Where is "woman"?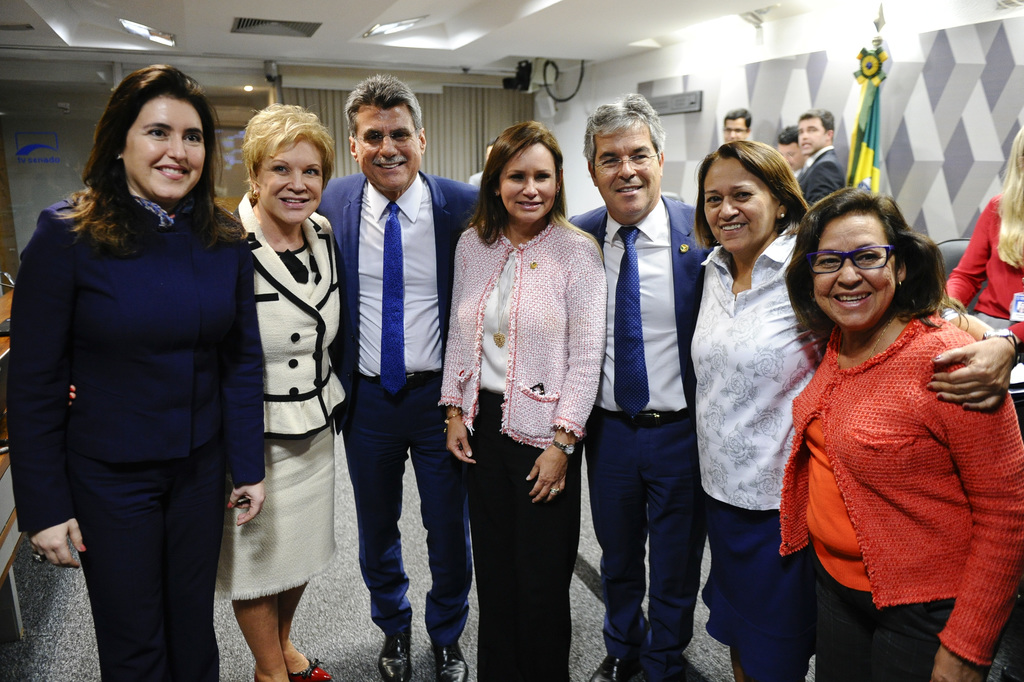
[x1=680, y1=143, x2=999, y2=681].
